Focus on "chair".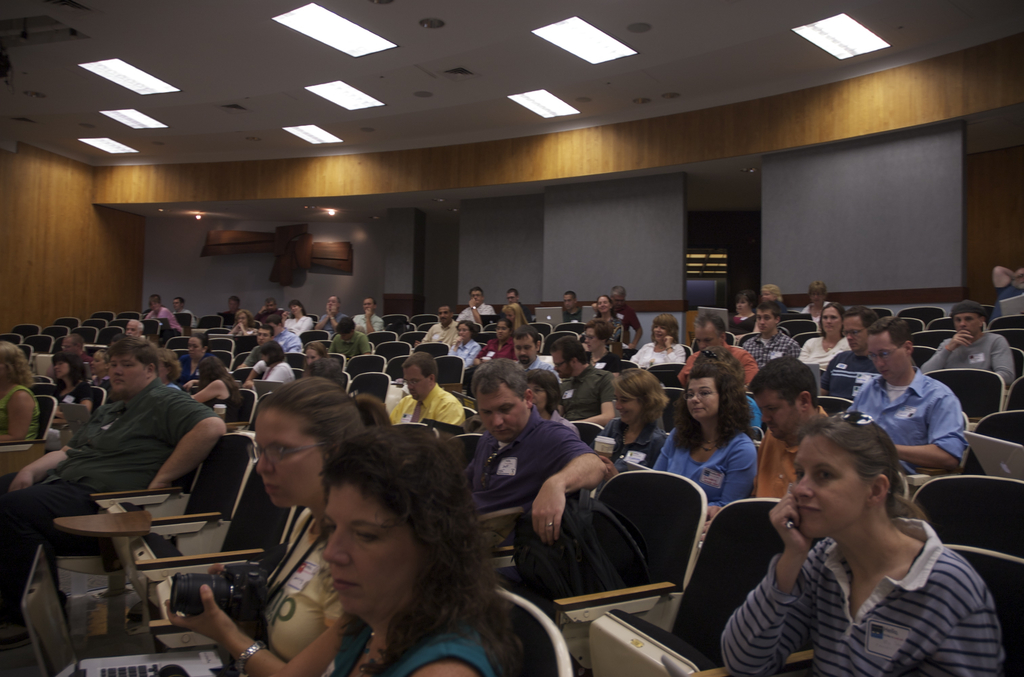
Focused at {"x1": 993, "y1": 332, "x2": 1023, "y2": 359}.
